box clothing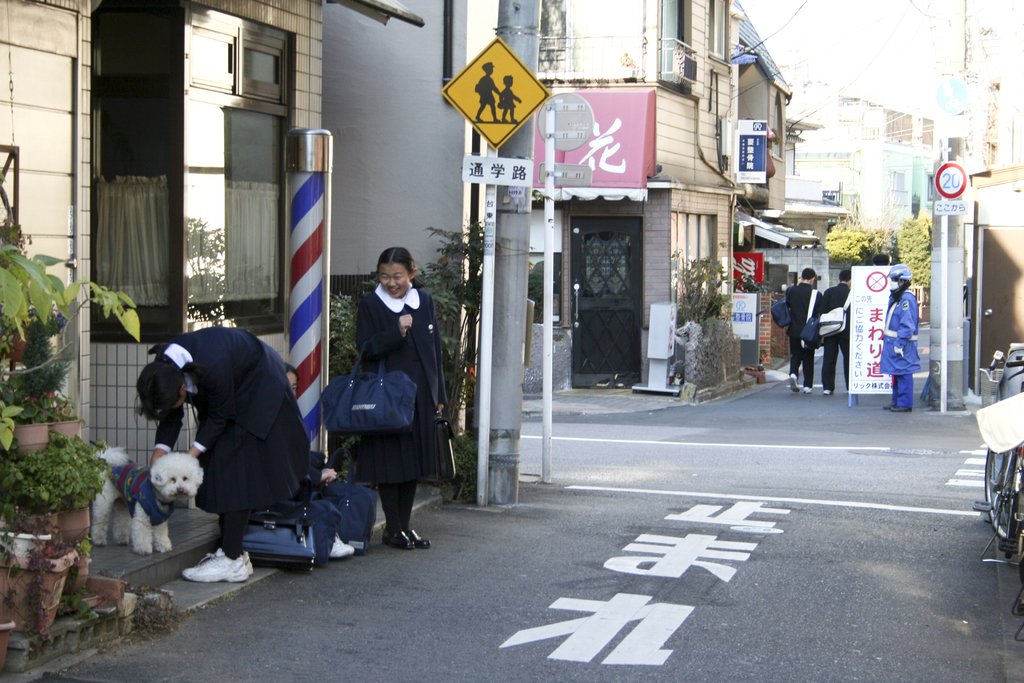
detection(881, 293, 926, 413)
